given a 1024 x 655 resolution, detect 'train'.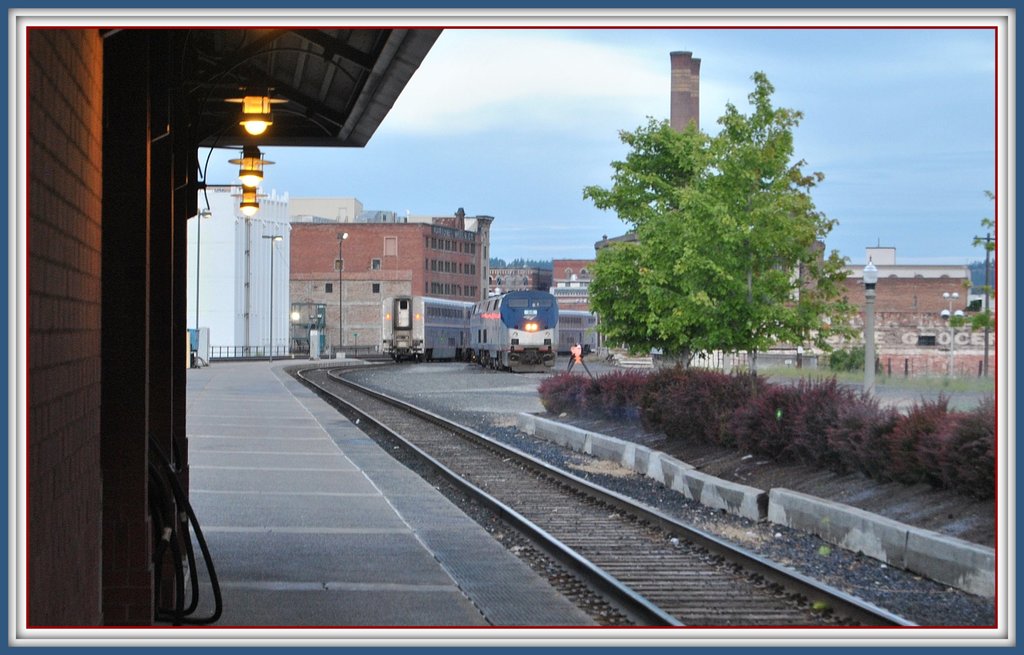
crop(379, 297, 475, 360).
